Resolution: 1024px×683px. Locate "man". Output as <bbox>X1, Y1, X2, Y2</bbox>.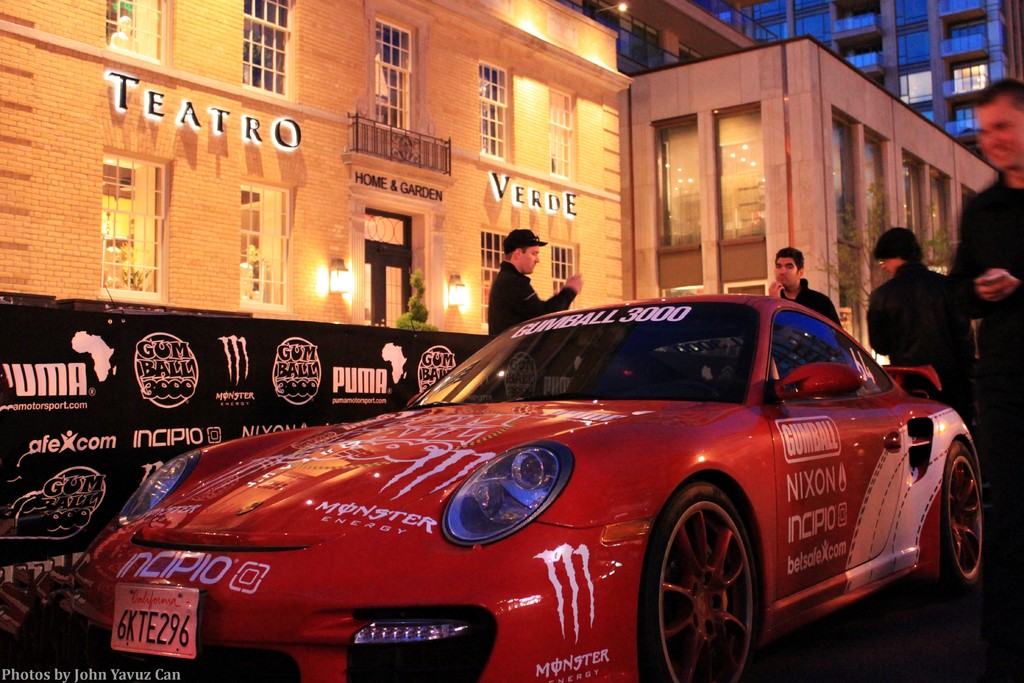
<bbox>950, 74, 1023, 586</bbox>.
